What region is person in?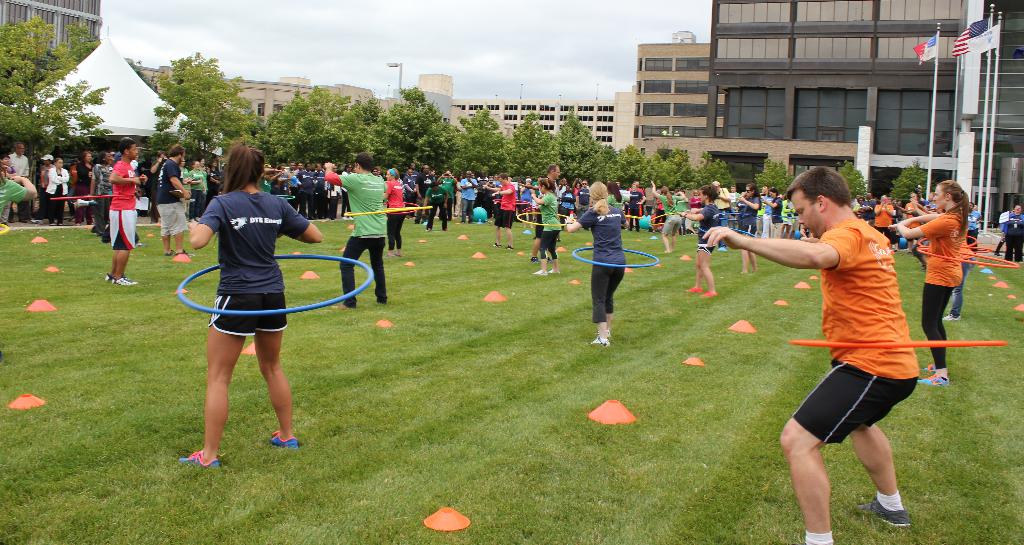
[left=532, top=165, right=567, bottom=258].
